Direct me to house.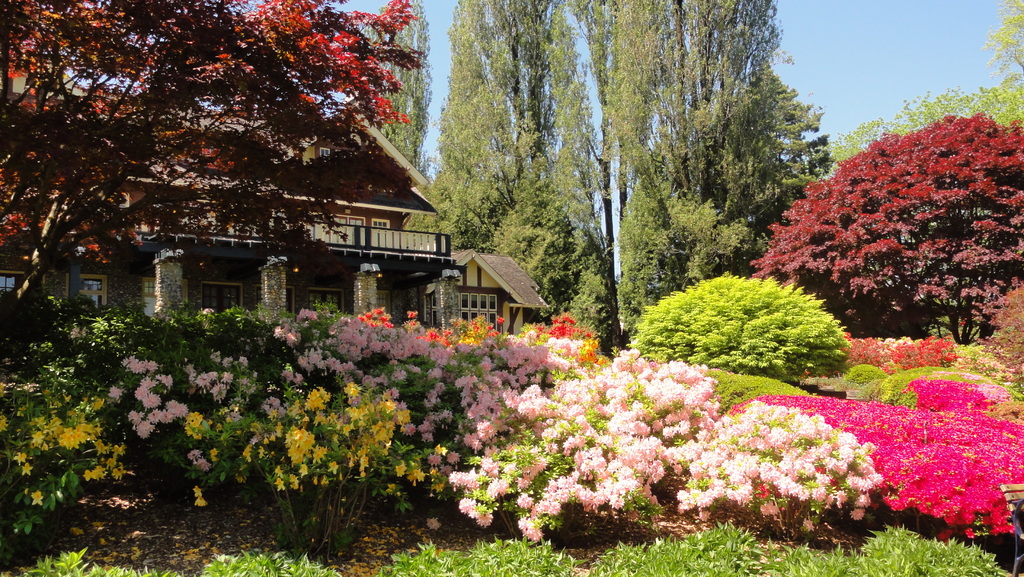
Direction: 45, 43, 534, 374.
